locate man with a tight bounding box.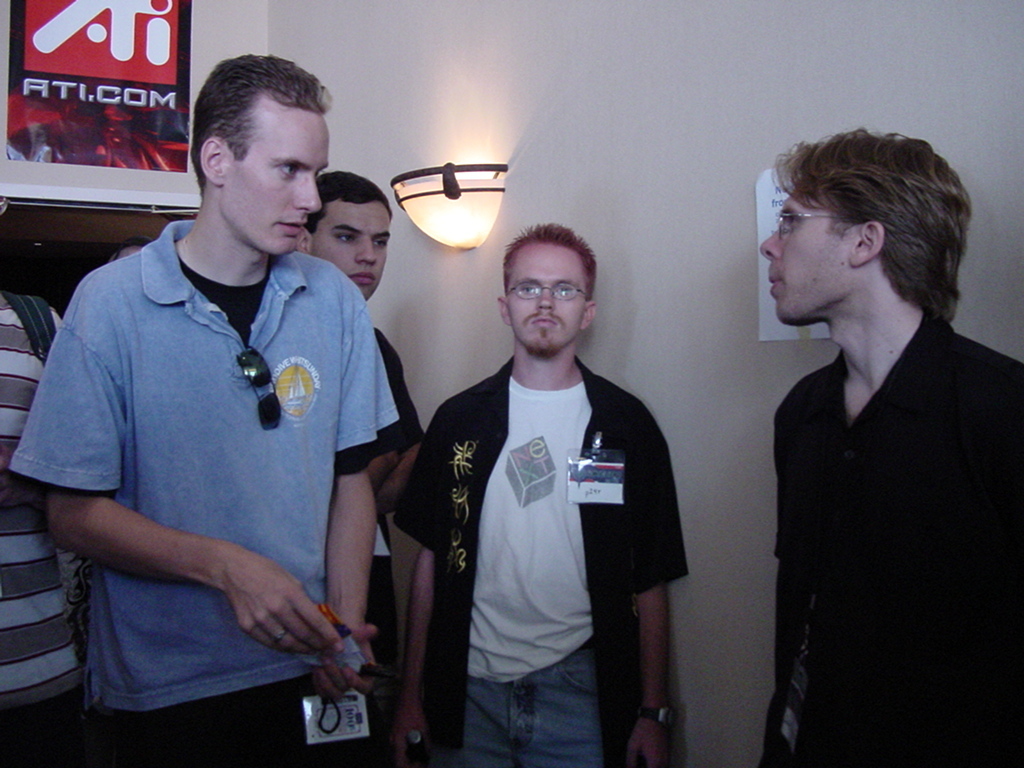
[757, 125, 1023, 767].
